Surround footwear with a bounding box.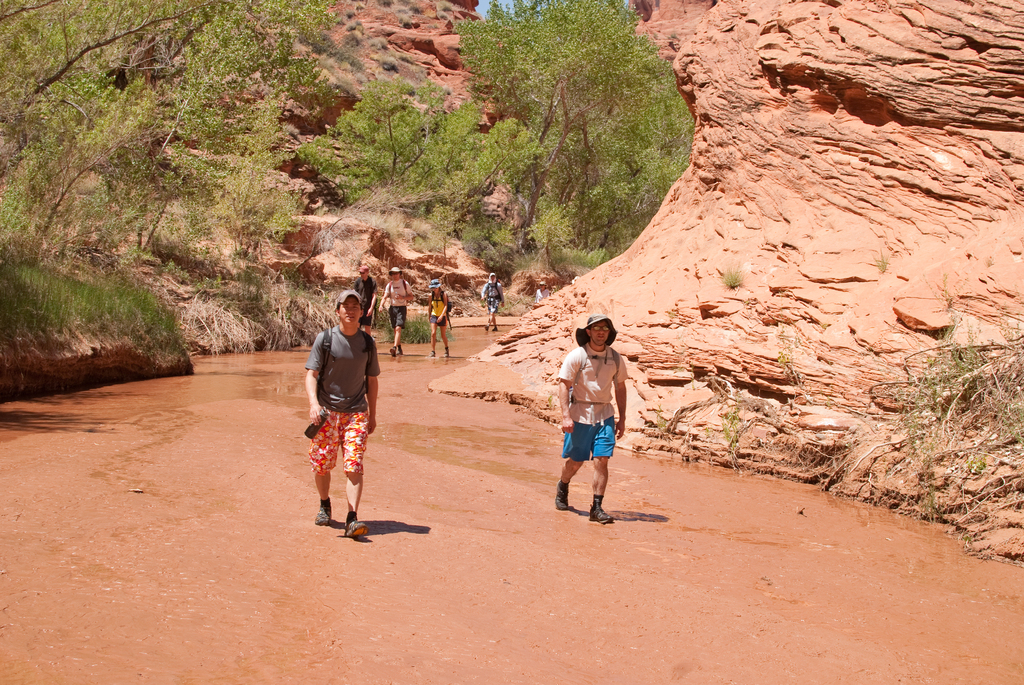
detection(589, 506, 614, 526).
